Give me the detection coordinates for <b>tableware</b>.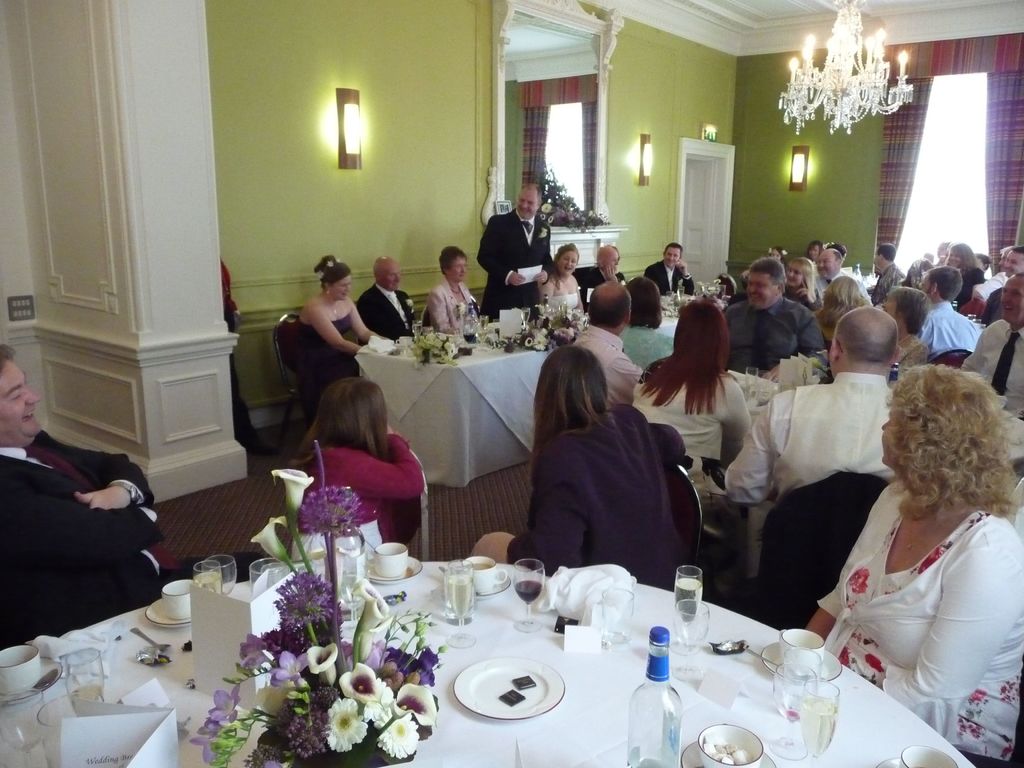
(159,580,195,618).
